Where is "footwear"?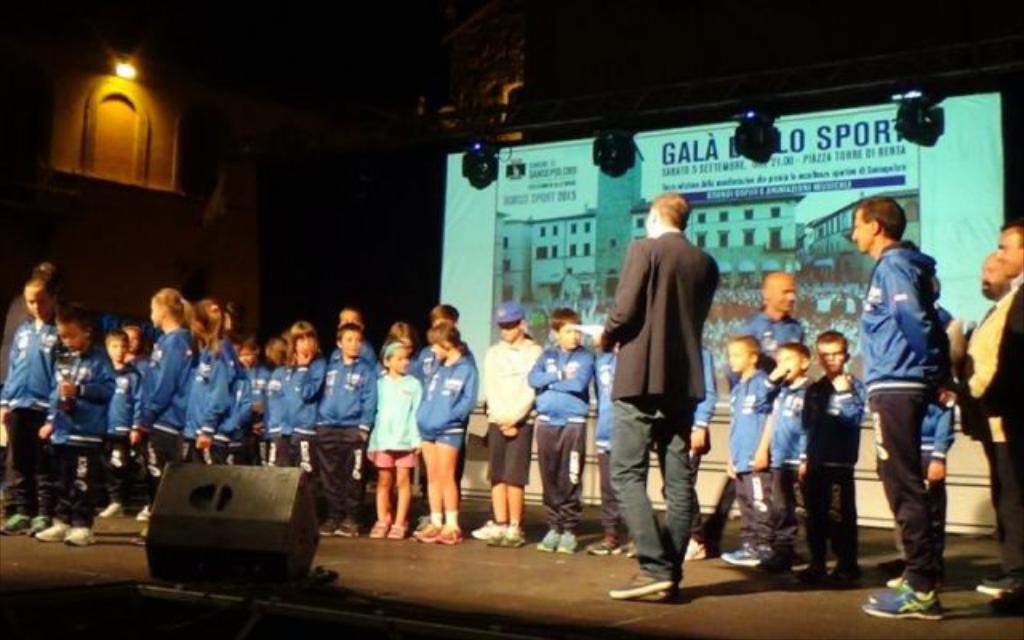
select_region(318, 518, 336, 536).
